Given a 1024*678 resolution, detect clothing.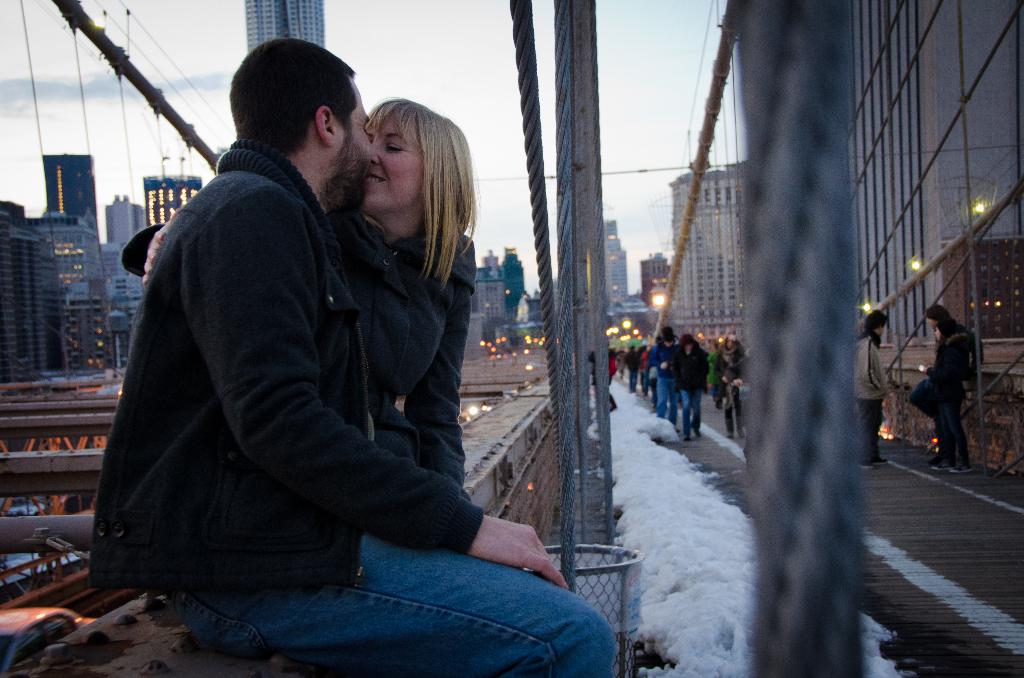
<bbox>854, 401, 880, 462</bbox>.
